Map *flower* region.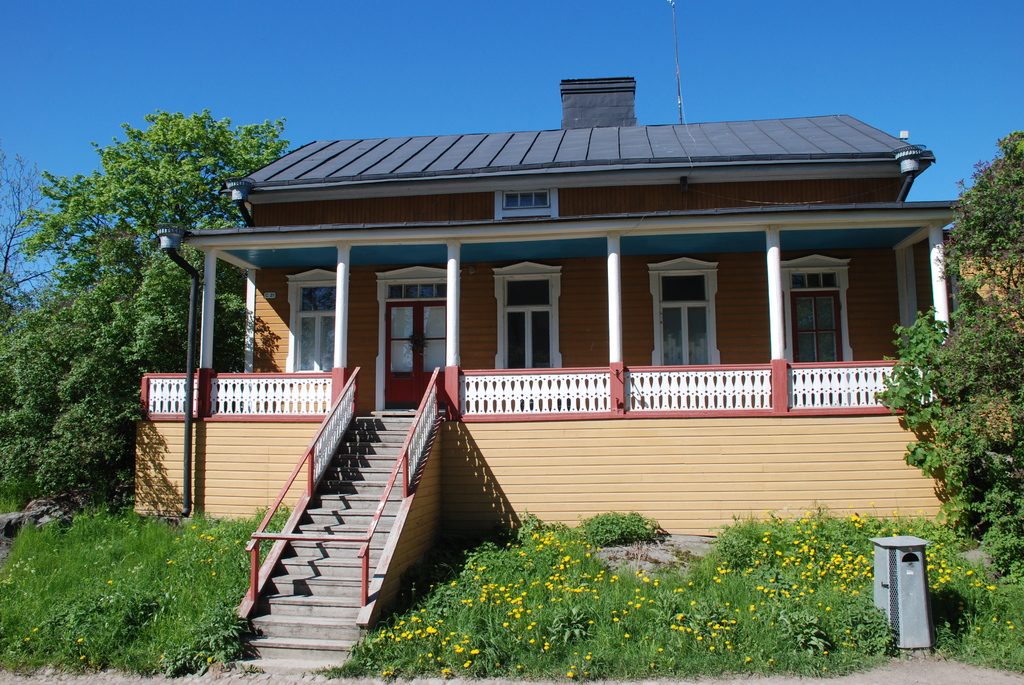
Mapped to [78, 652, 86, 664].
